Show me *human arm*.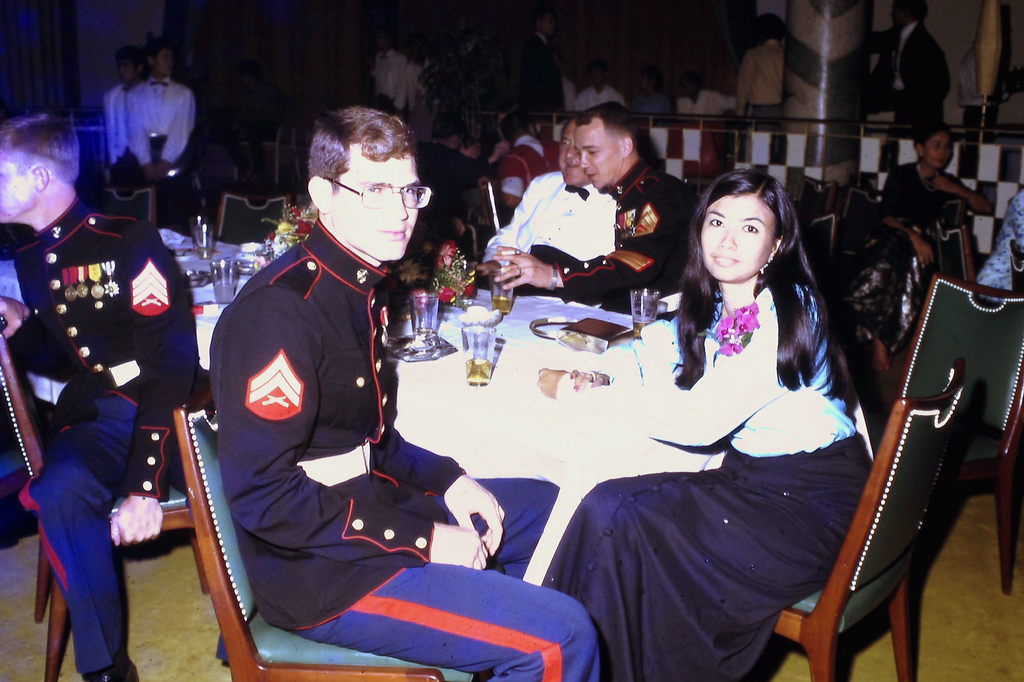
*human arm* is here: locate(614, 94, 627, 114).
